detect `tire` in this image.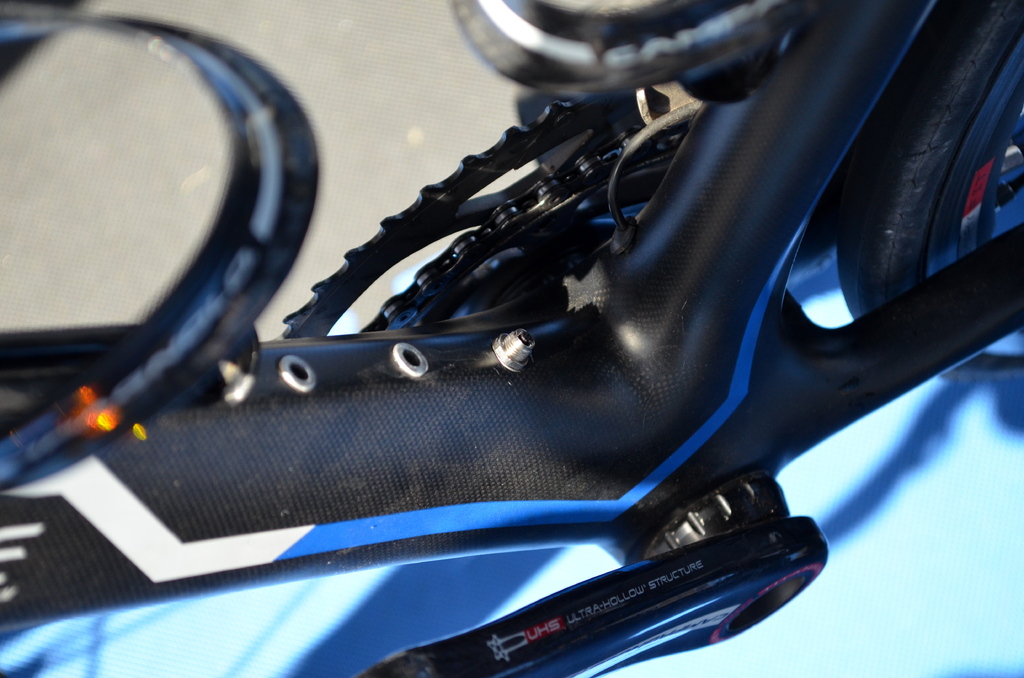
Detection: Rect(826, 1, 1023, 366).
